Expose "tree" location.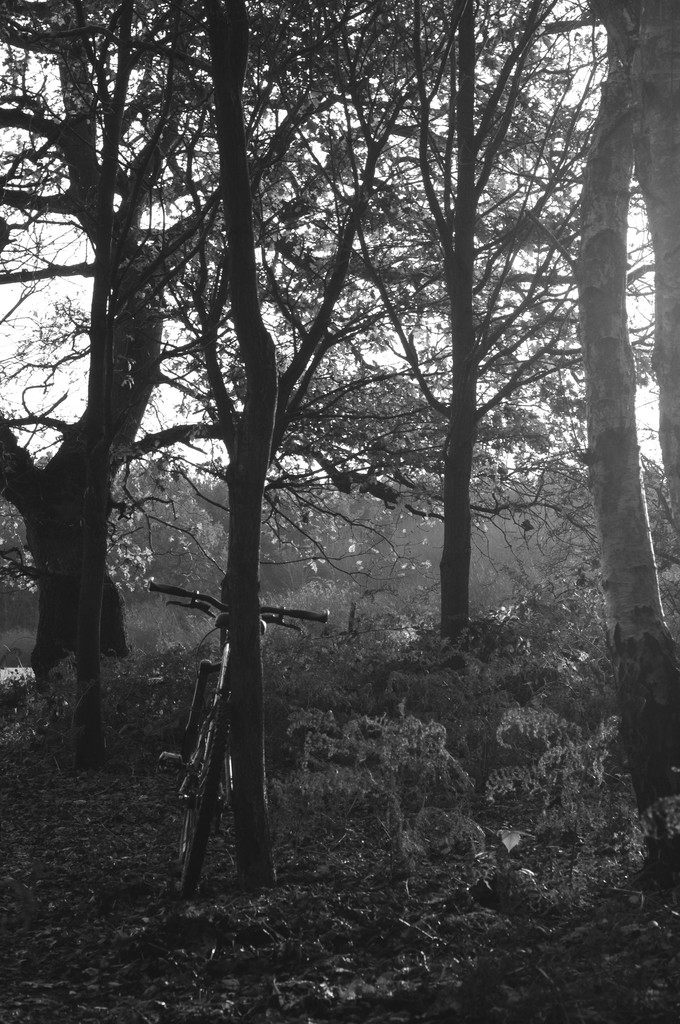
Exposed at pyautogui.locateOnScreen(0, 0, 575, 747).
